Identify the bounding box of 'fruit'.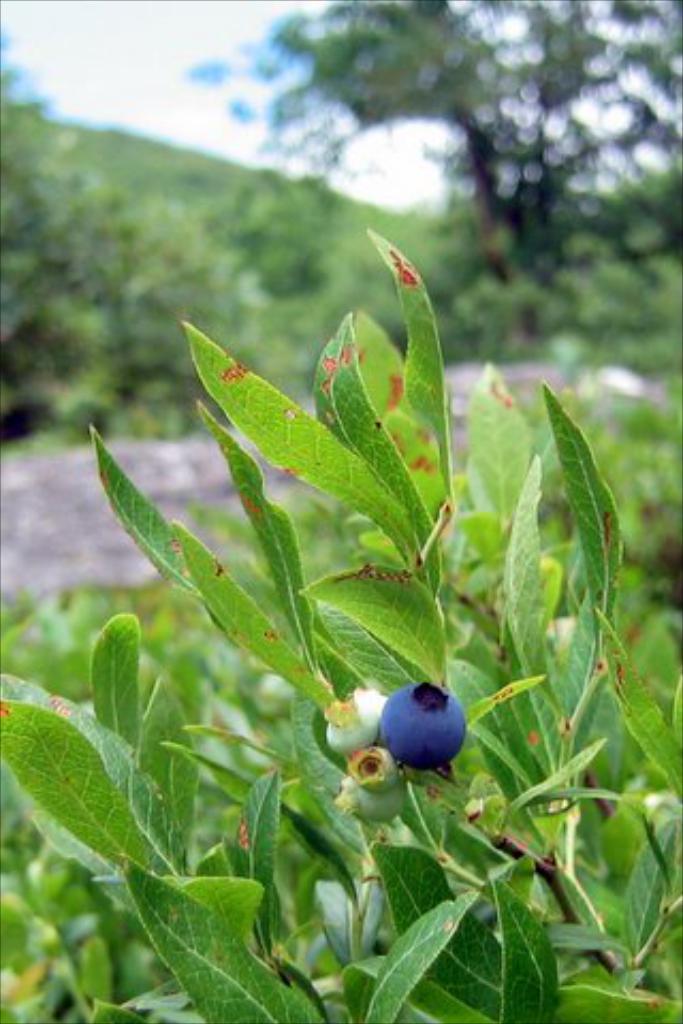
BBox(350, 693, 459, 783).
